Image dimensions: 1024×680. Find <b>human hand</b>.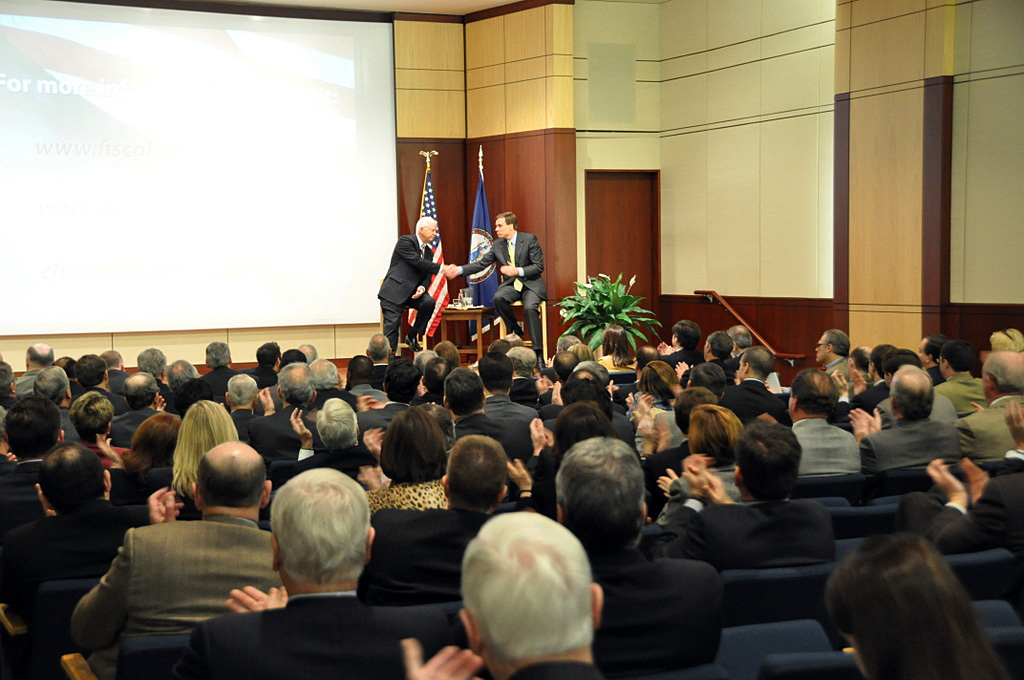
[left=671, top=359, right=689, bottom=380].
